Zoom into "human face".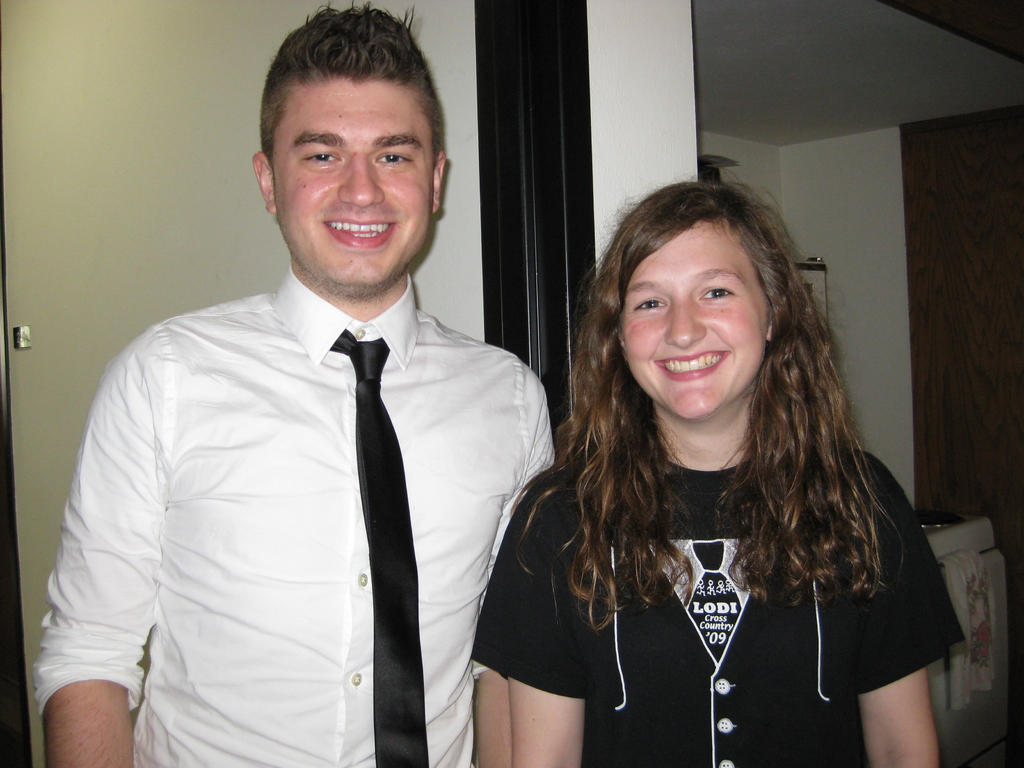
Zoom target: rect(274, 76, 429, 289).
